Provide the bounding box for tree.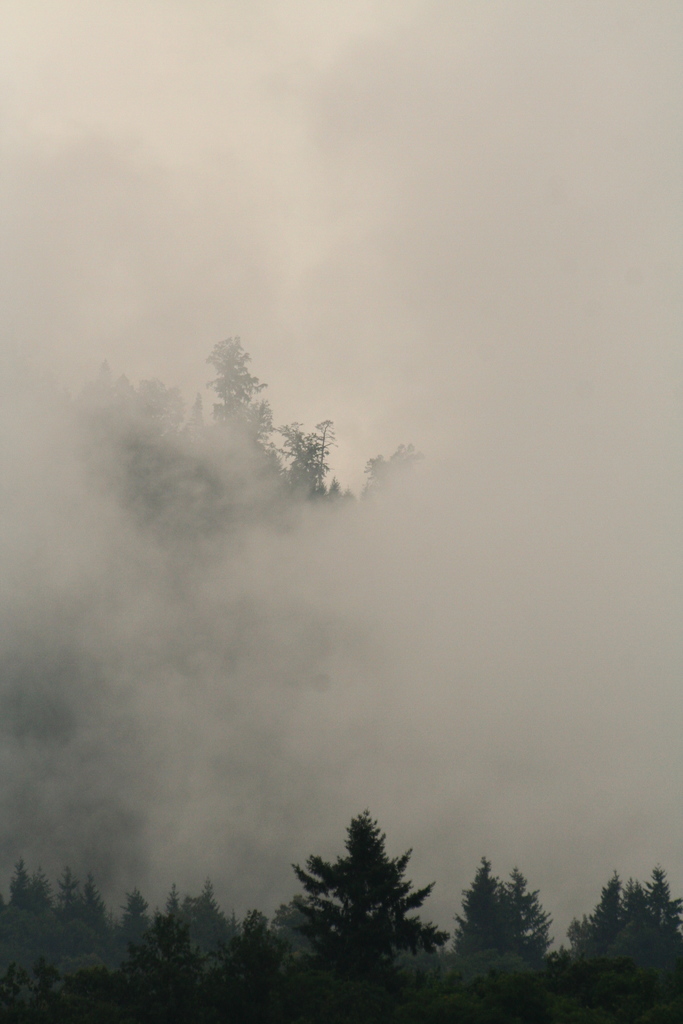
box=[306, 806, 431, 985].
